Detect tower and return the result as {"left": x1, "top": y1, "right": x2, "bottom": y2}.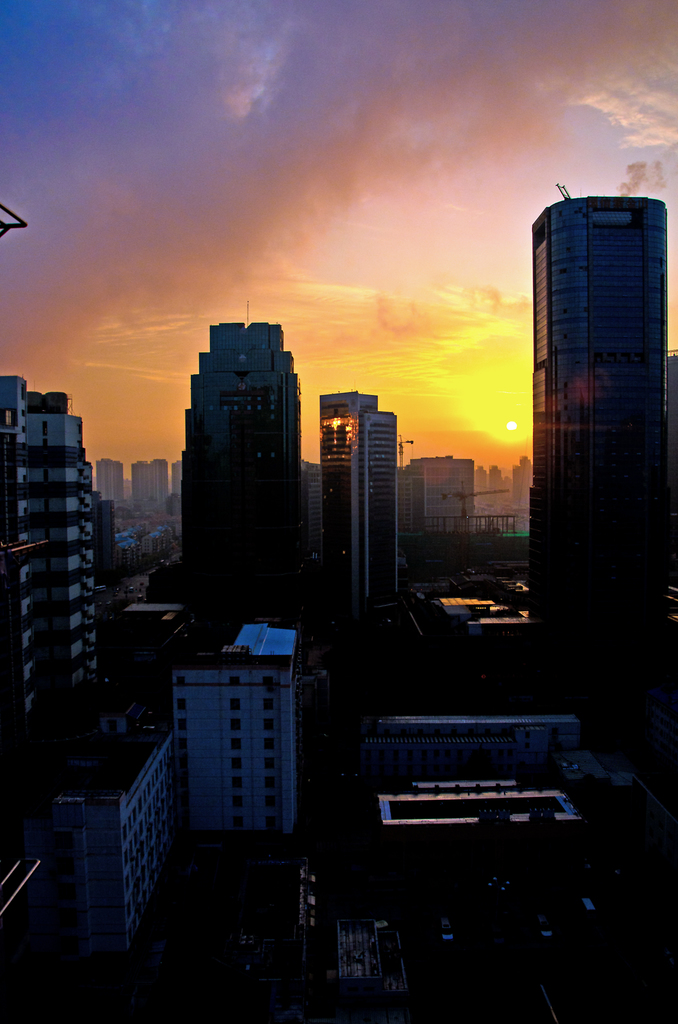
{"left": 174, "top": 324, "right": 307, "bottom": 637}.
